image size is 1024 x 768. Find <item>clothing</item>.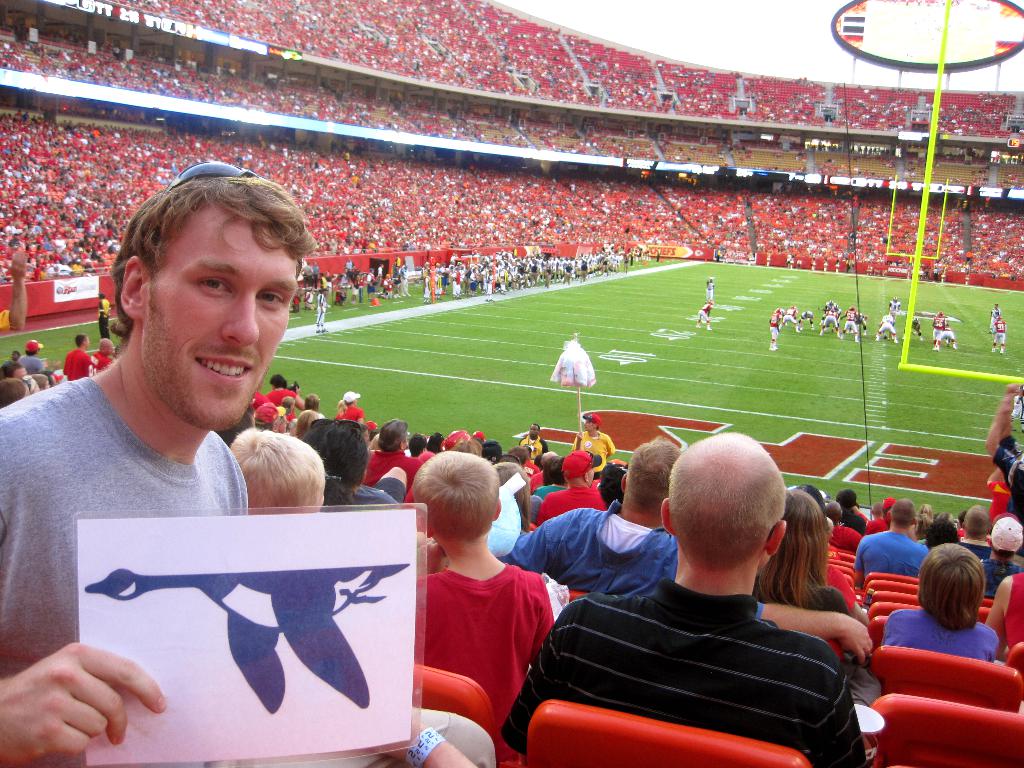
Rect(406, 541, 556, 727).
